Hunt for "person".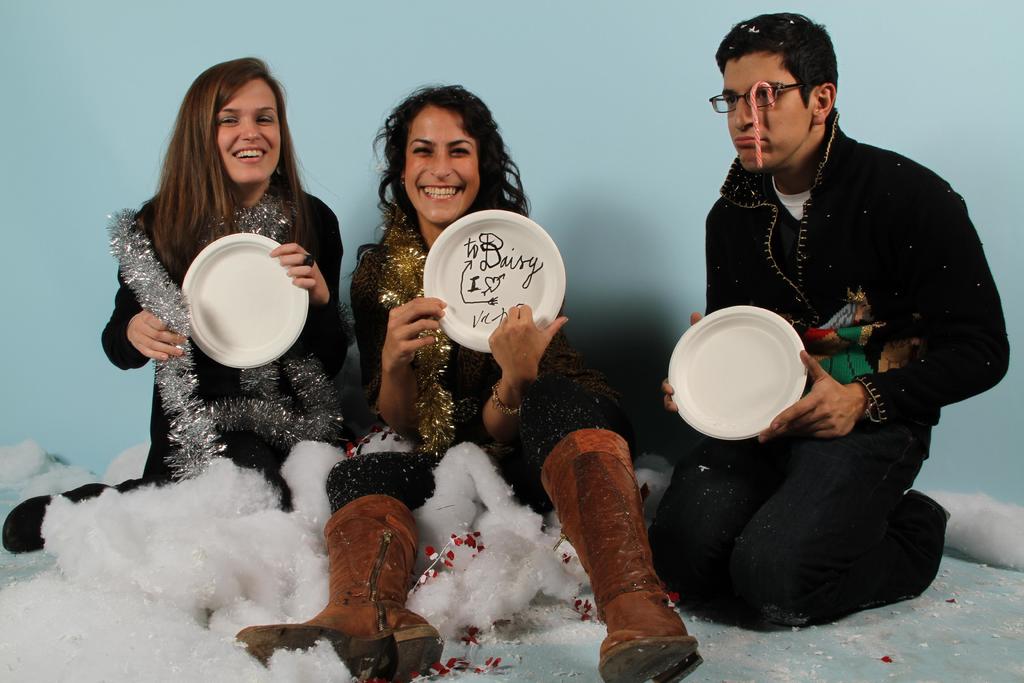
Hunted down at <region>228, 83, 703, 682</region>.
